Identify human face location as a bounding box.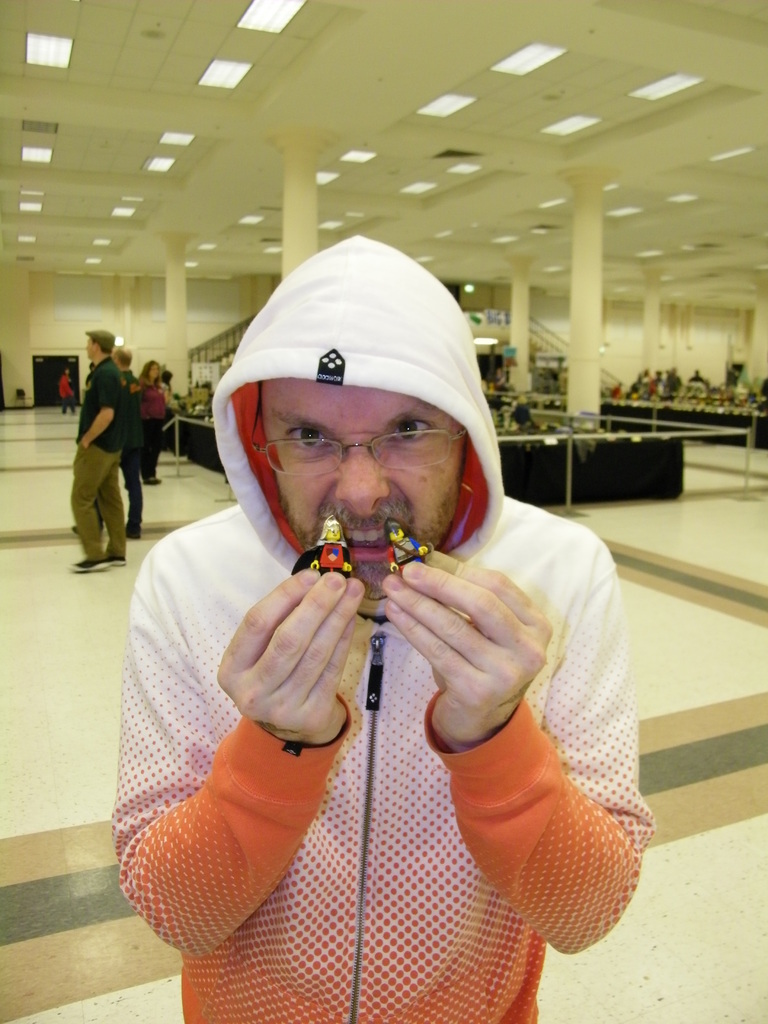
bbox=[278, 386, 456, 591].
